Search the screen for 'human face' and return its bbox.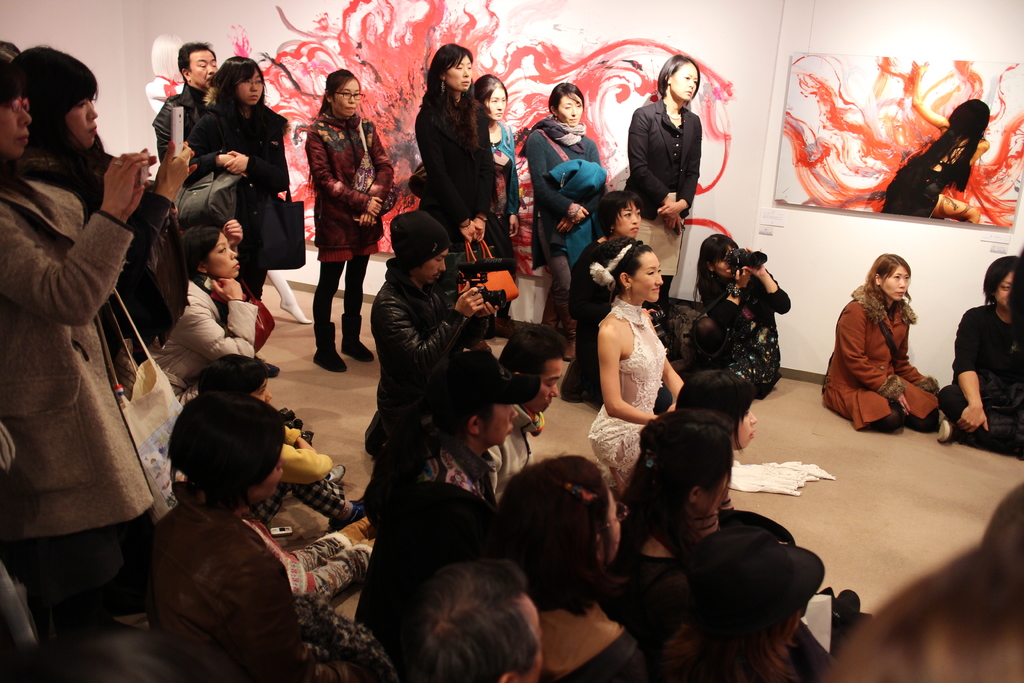
Found: left=187, top=43, right=217, bottom=89.
